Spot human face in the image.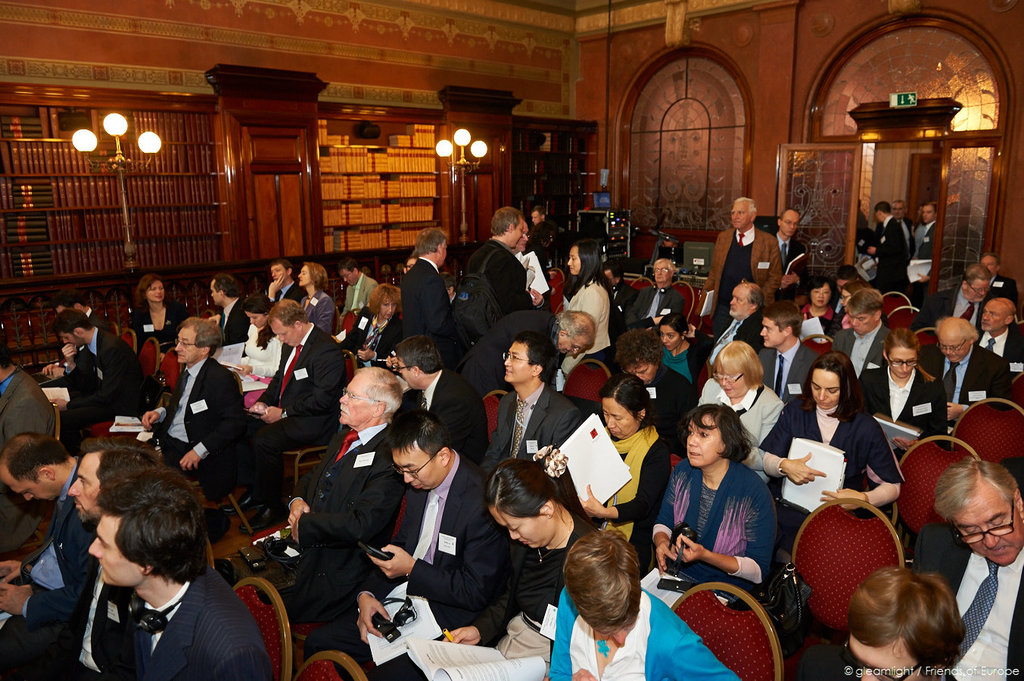
human face found at [left=171, top=323, right=196, bottom=359].
